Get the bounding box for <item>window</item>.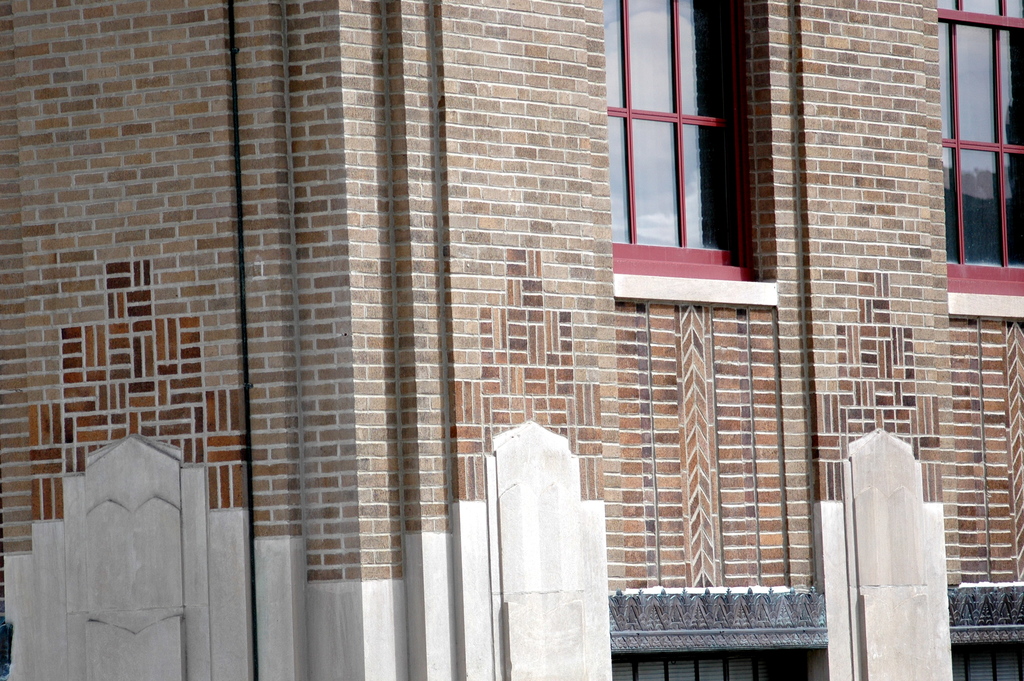
945 0 1023 316.
